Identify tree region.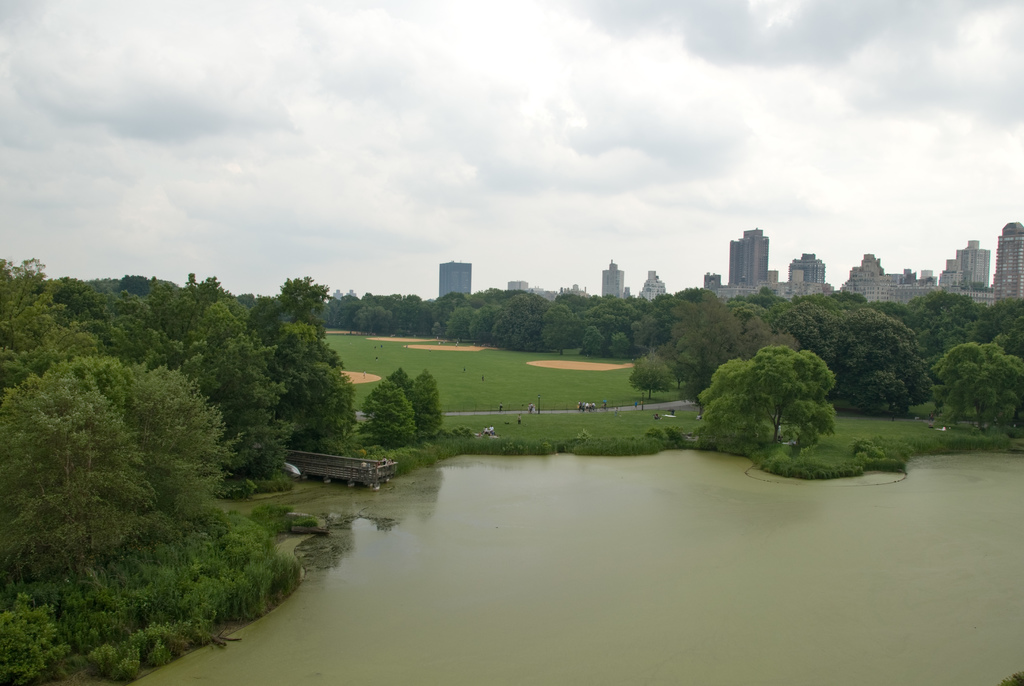
Region: [707,341,834,453].
